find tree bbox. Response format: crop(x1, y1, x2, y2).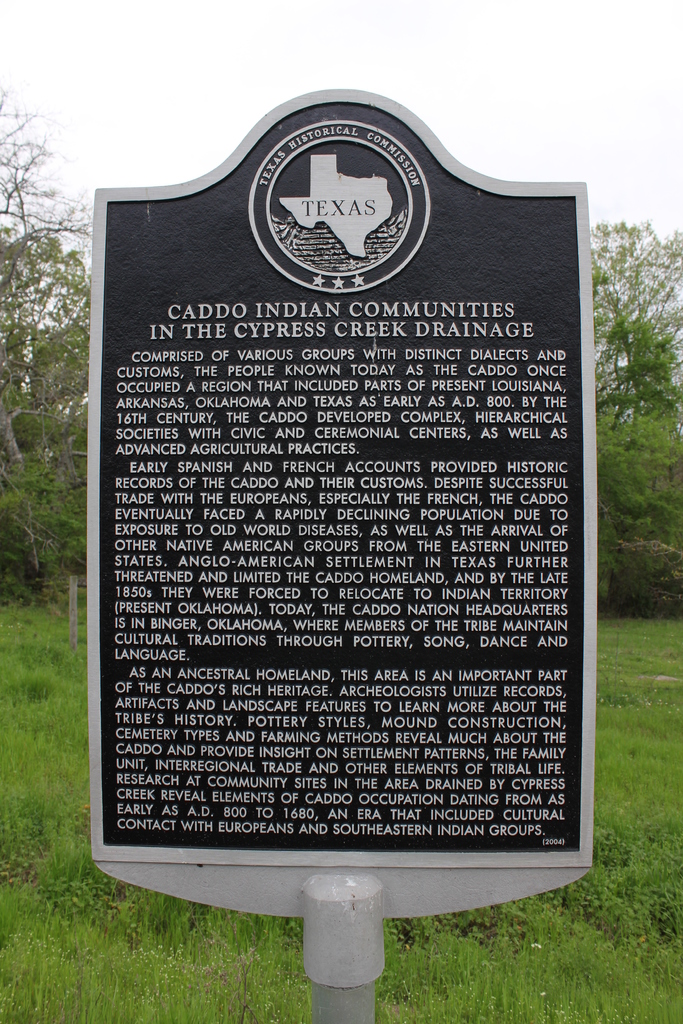
crop(604, 161, 679, 467).
